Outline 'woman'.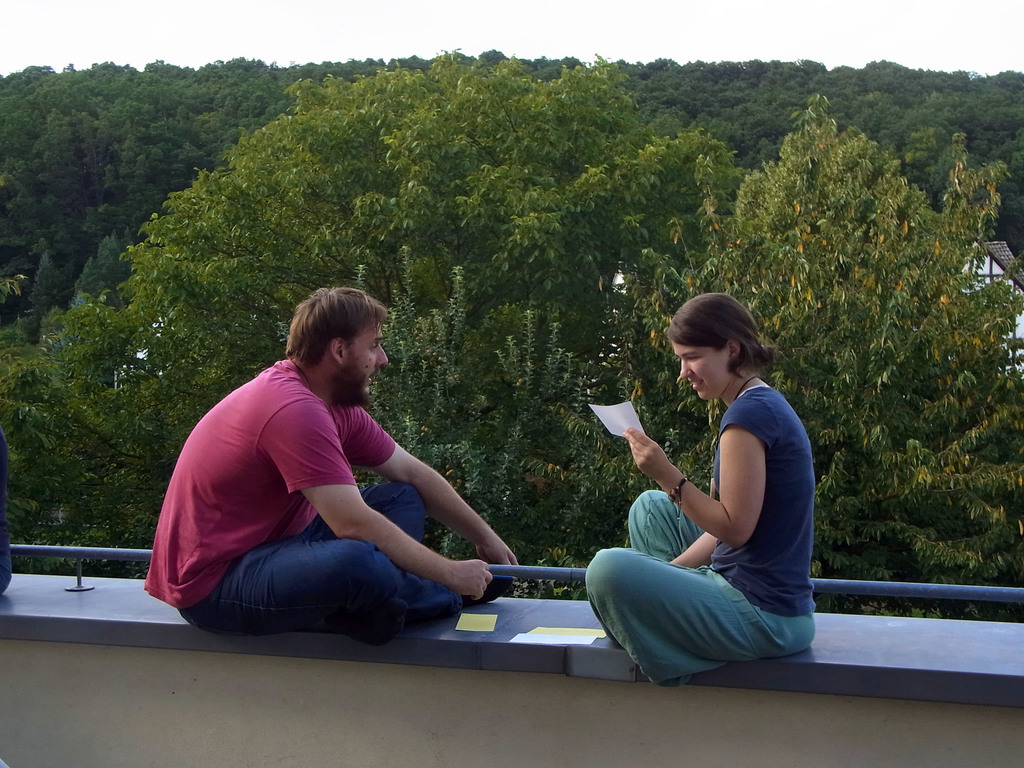
Outline: (x1=598, y1=285, x2=820, y2=683).
